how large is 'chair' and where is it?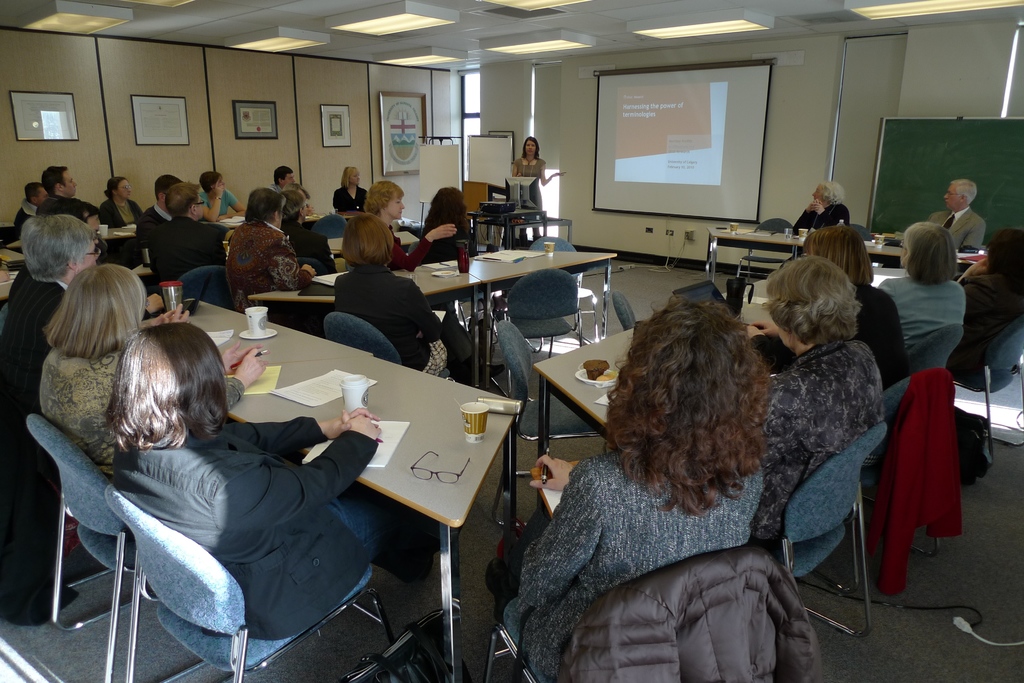
Bounding box: box(847, 221, 866, 239).
